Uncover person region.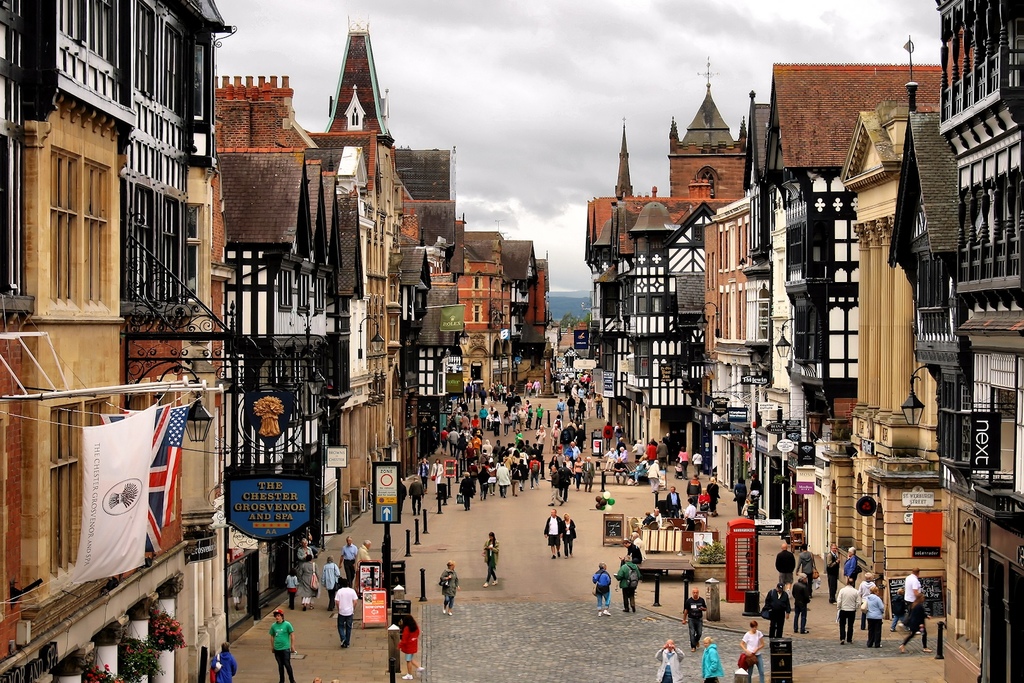
Uncovered: bbox(272, 608, 293, 678).
